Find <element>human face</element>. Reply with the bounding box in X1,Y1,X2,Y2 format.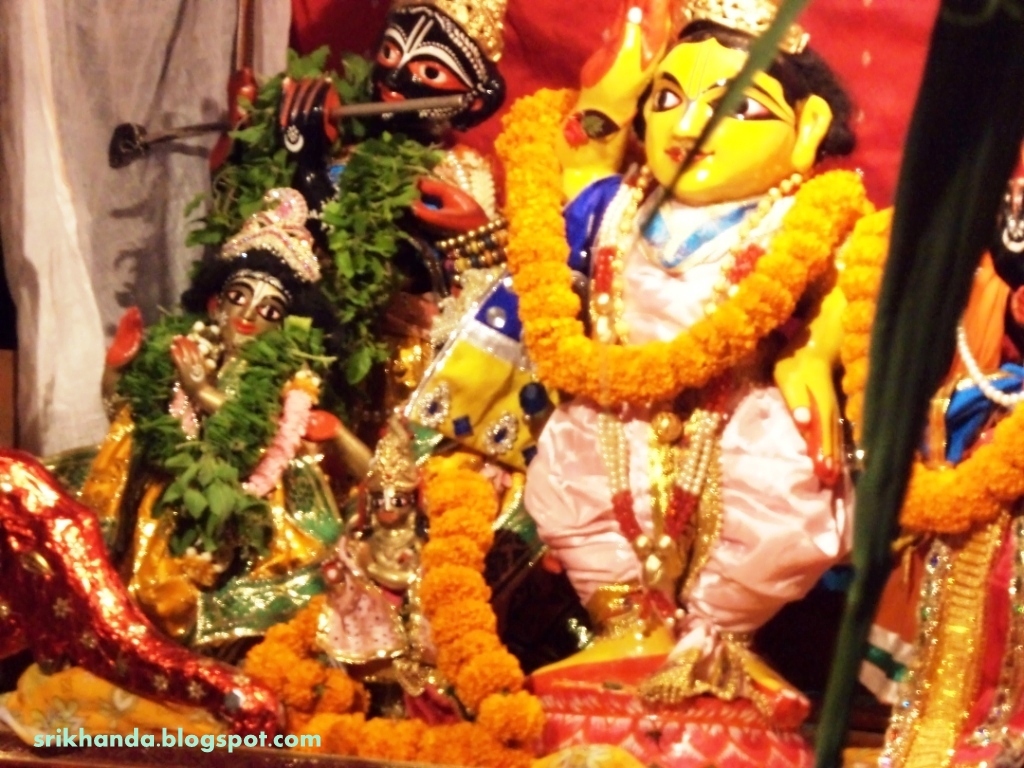
647,41,794,197.
